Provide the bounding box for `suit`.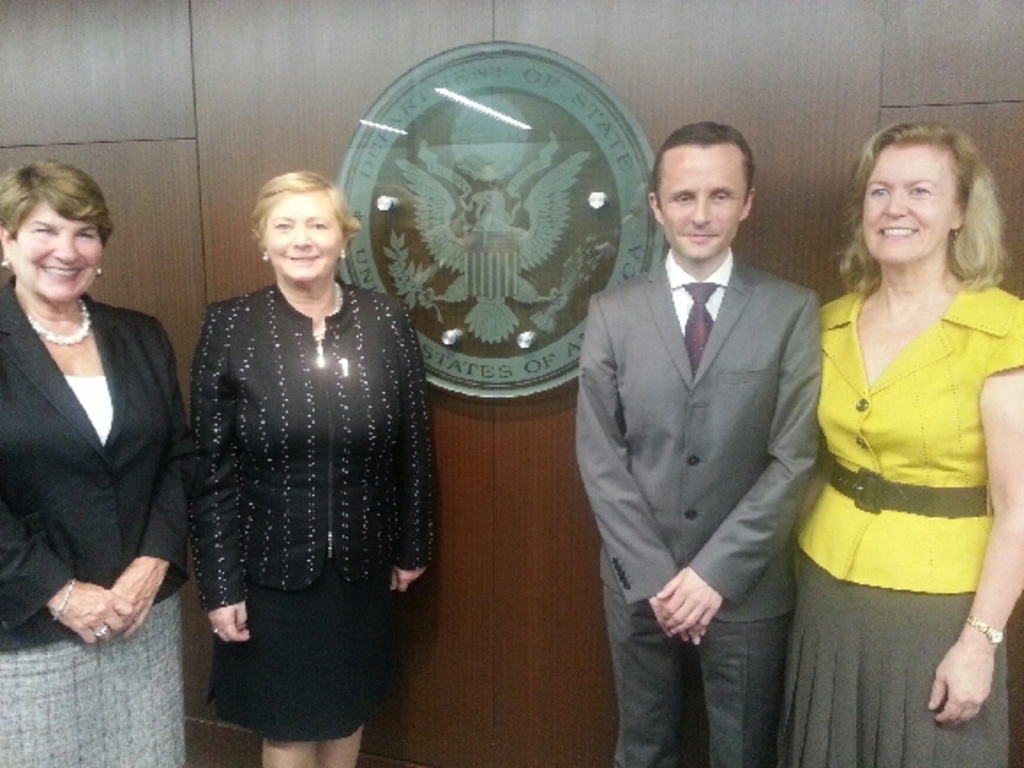
select_region(583, 115, 835, 750).
